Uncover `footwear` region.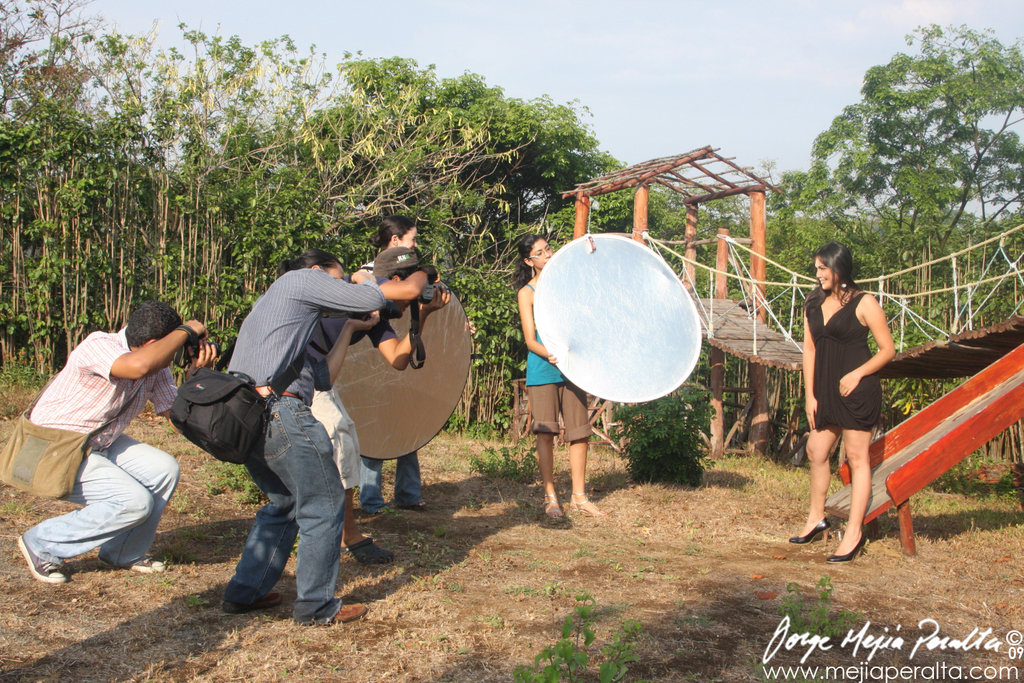
Uncovered: <bbox>823, 530, 866, 562</bbox>.
